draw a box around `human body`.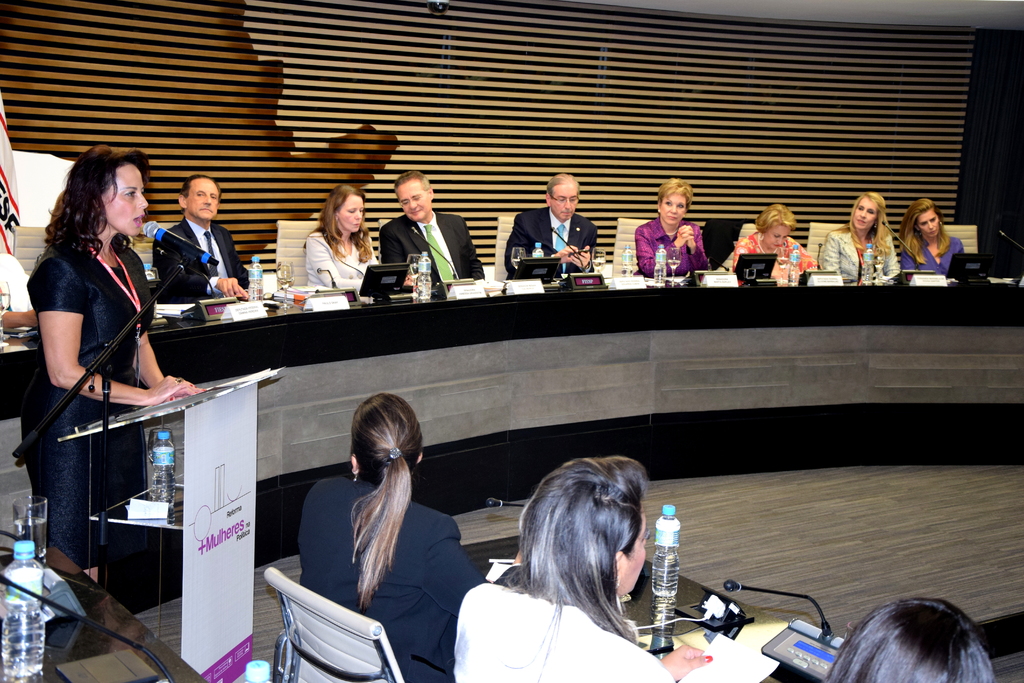
detection(504, 205, 604, 279).
